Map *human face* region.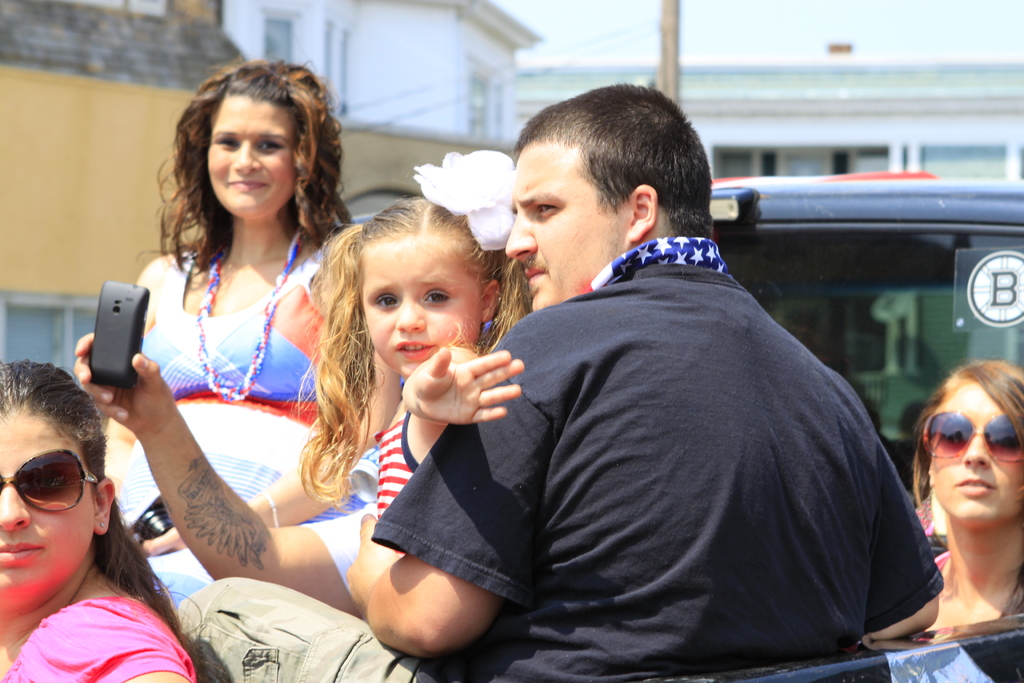
Mapped to (202, 99, 294, 214).
